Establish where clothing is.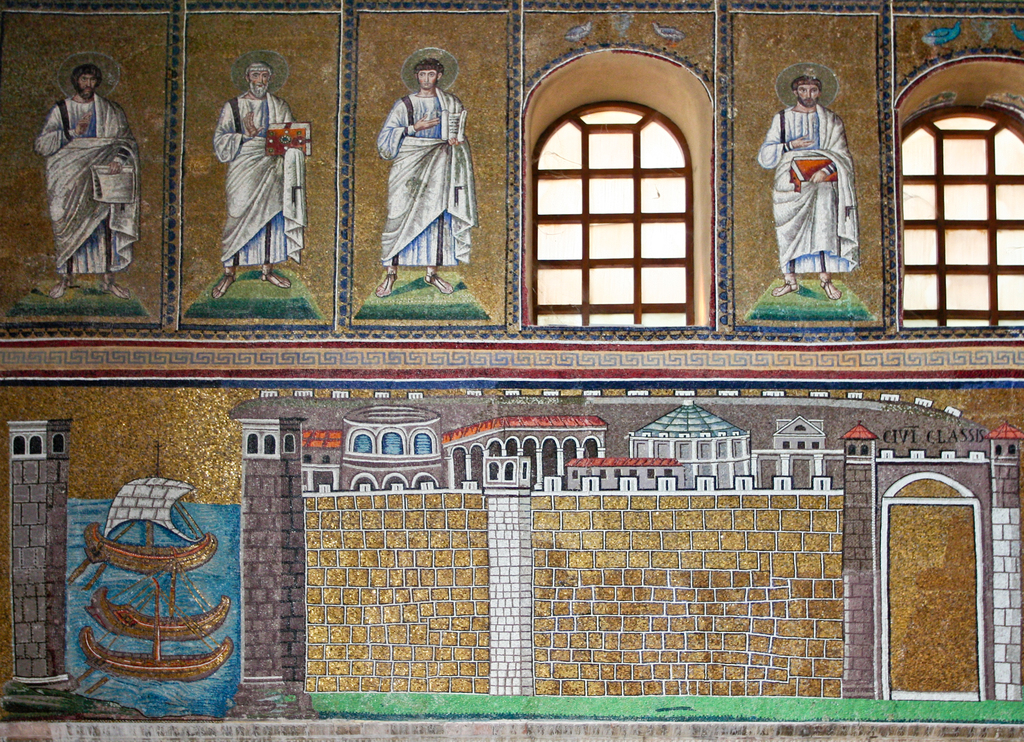
Established at (376, 85, 481, 273).
